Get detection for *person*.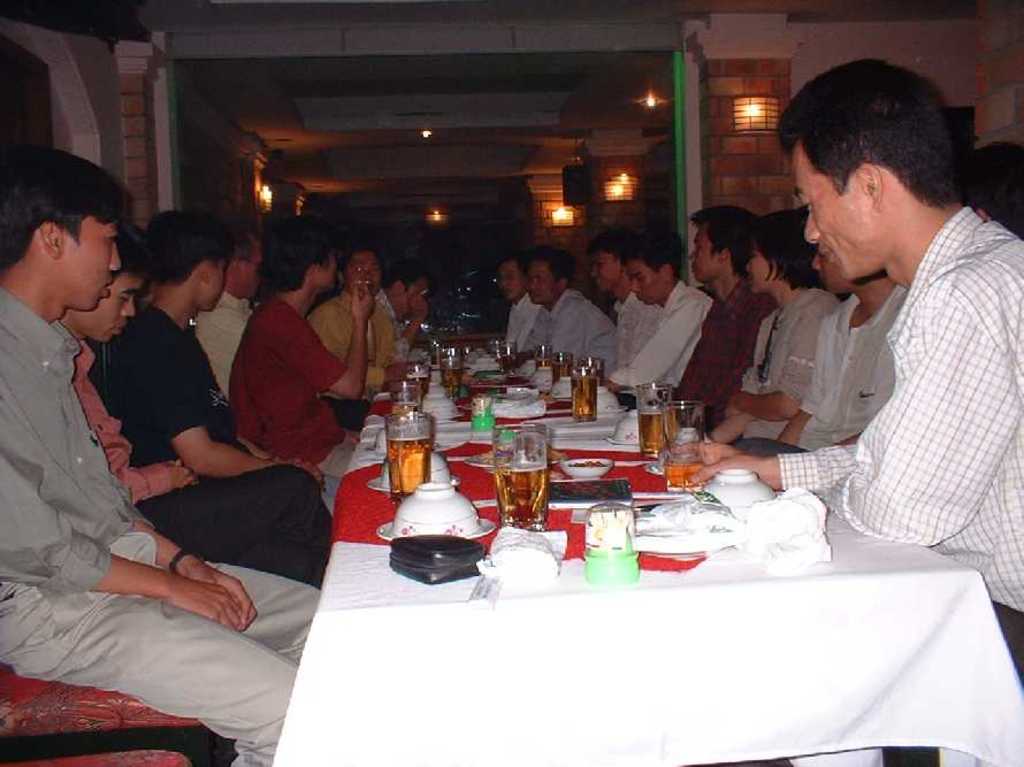
Detection: bbox=[60, 218, 335, 590].
